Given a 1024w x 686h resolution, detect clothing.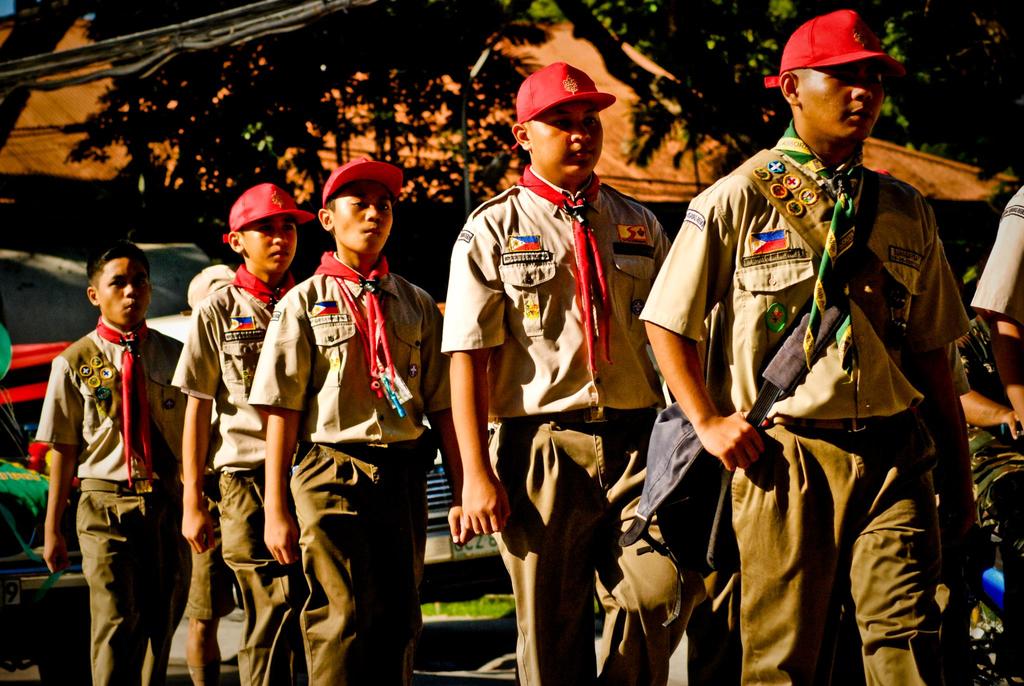
220, 183, 328, 238.
